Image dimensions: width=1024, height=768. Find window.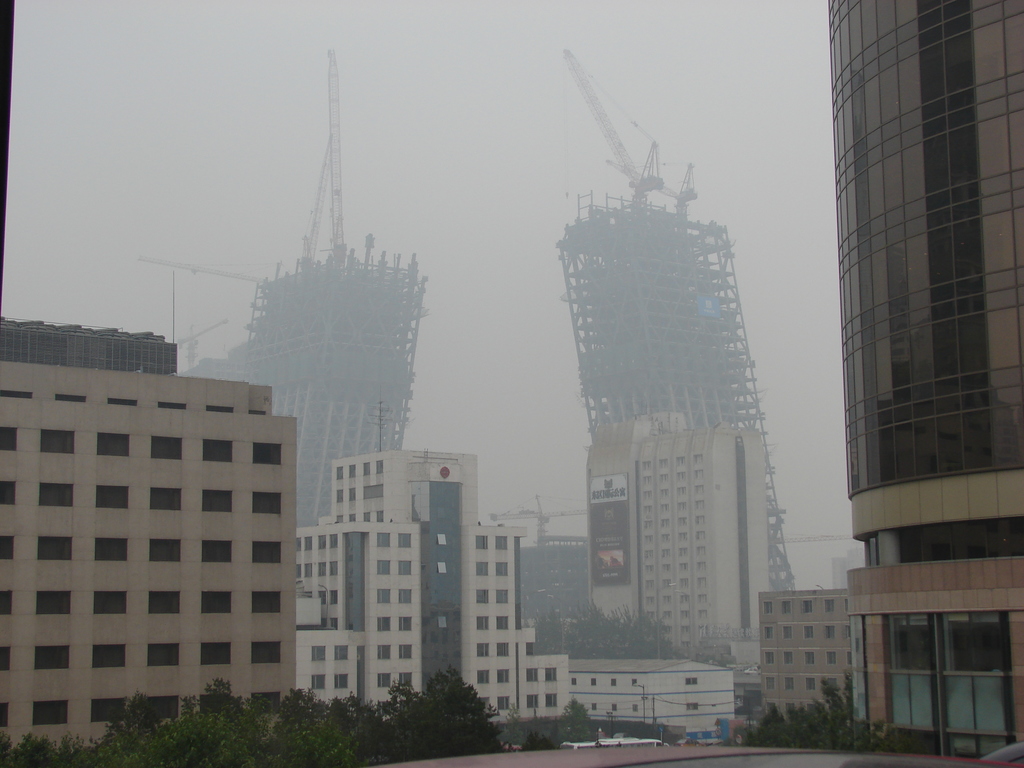
<box>92,698,127,724</box>.
